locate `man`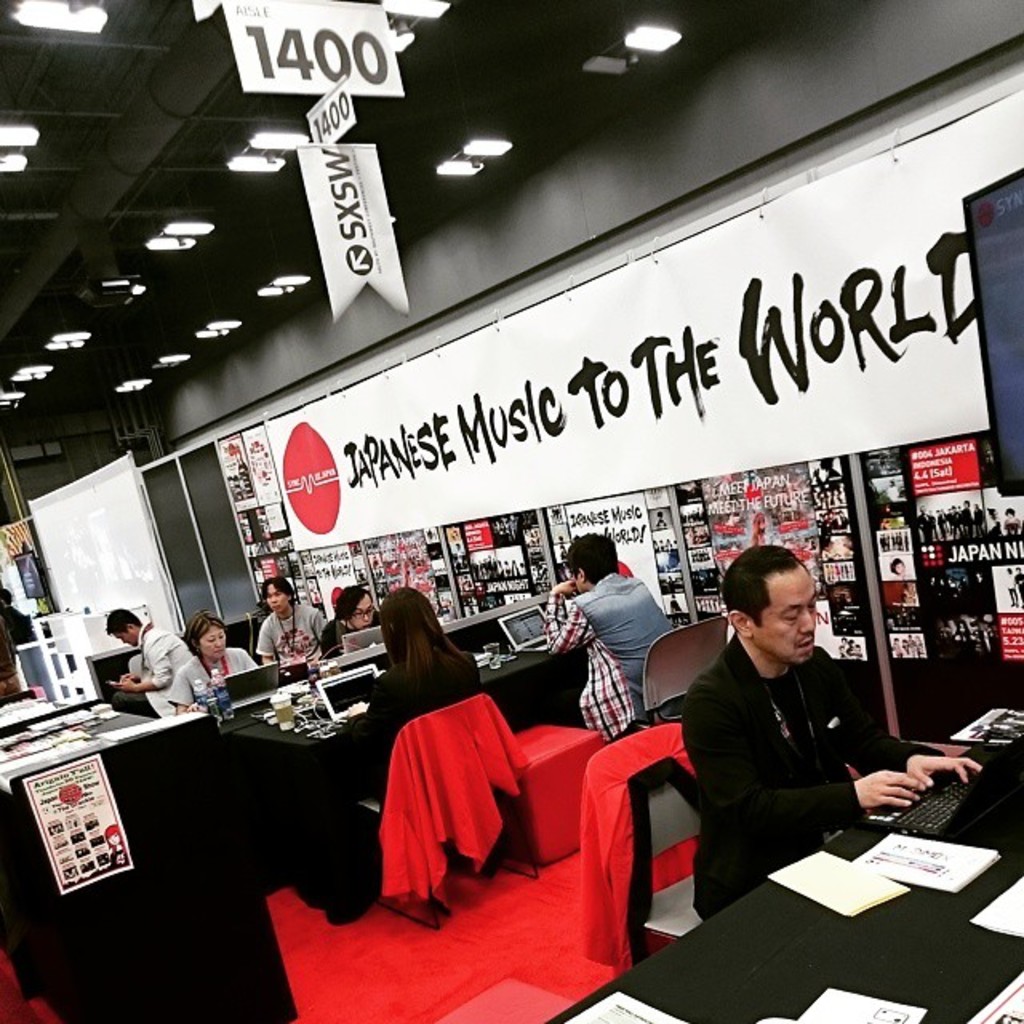
select_region(547, 534, 677, 739)
